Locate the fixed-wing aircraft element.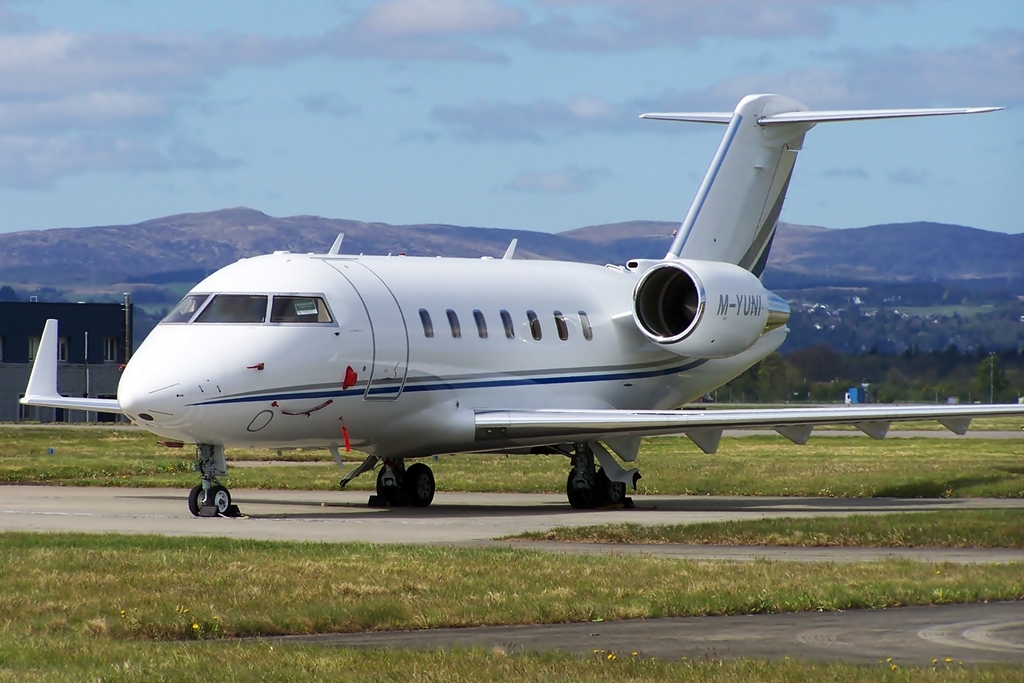
Element bbox: box(21, 94, 1023, 513).
